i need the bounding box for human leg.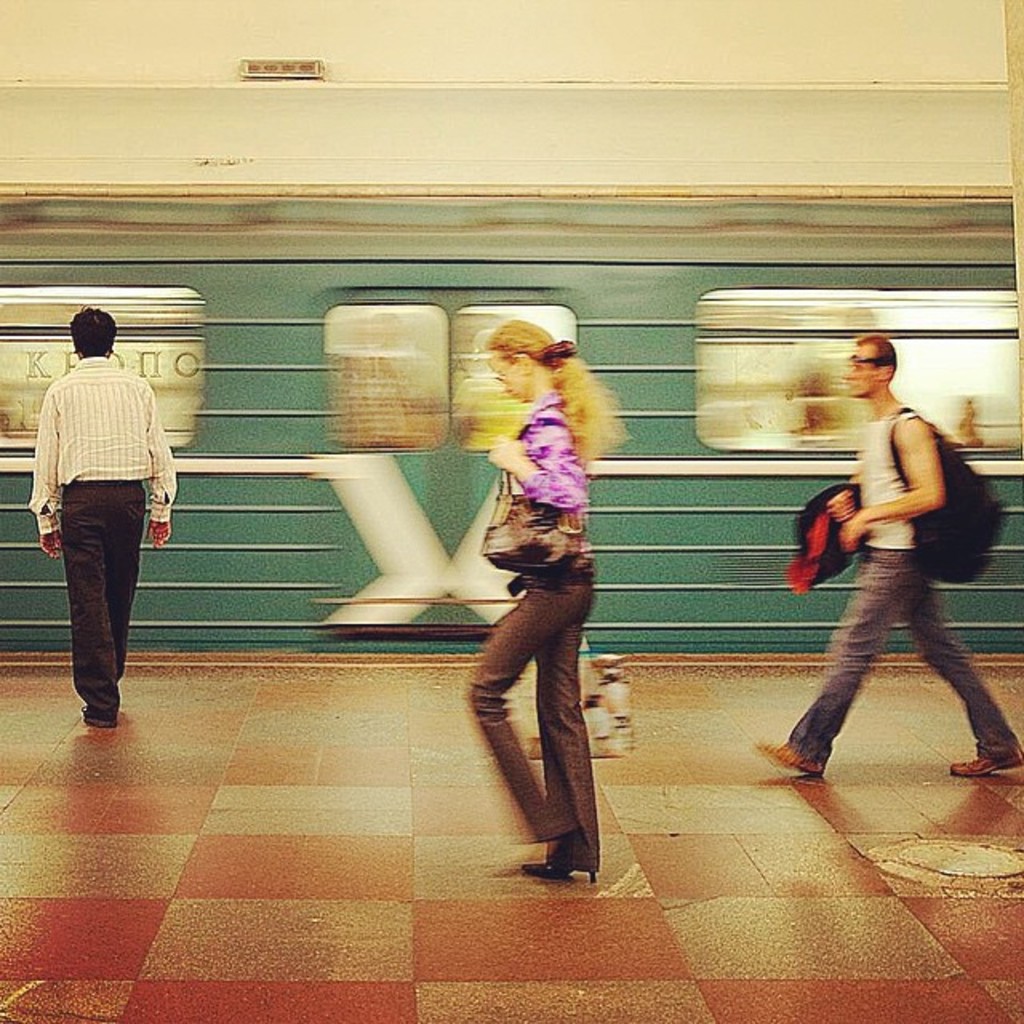
Here it is: locate(461, 539, 595, 890).
